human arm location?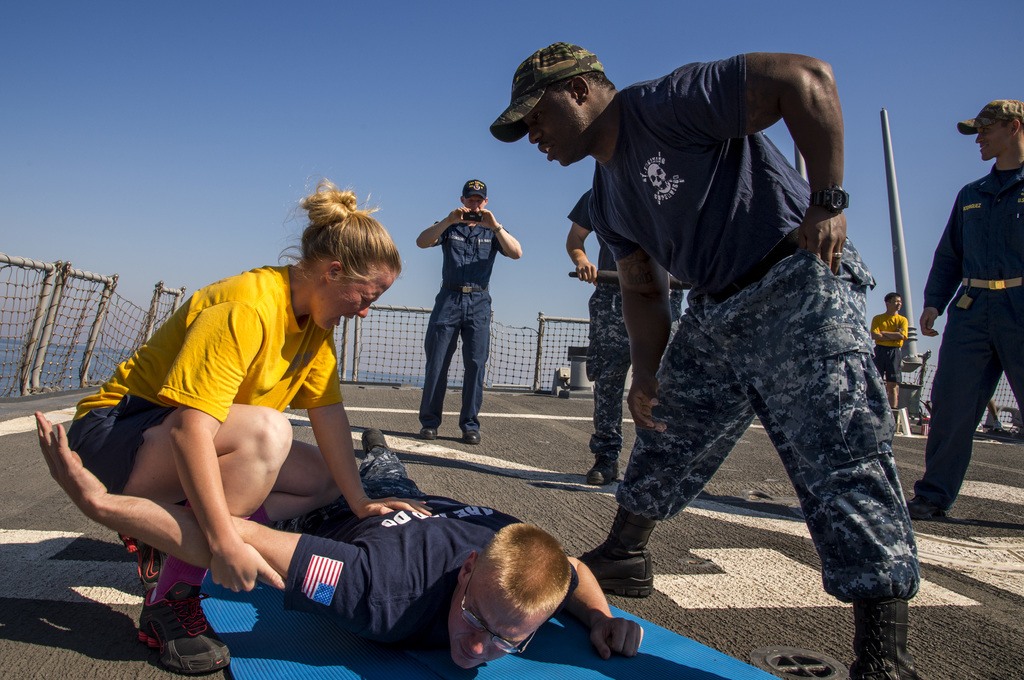
box(580, 183, 685, 440)
